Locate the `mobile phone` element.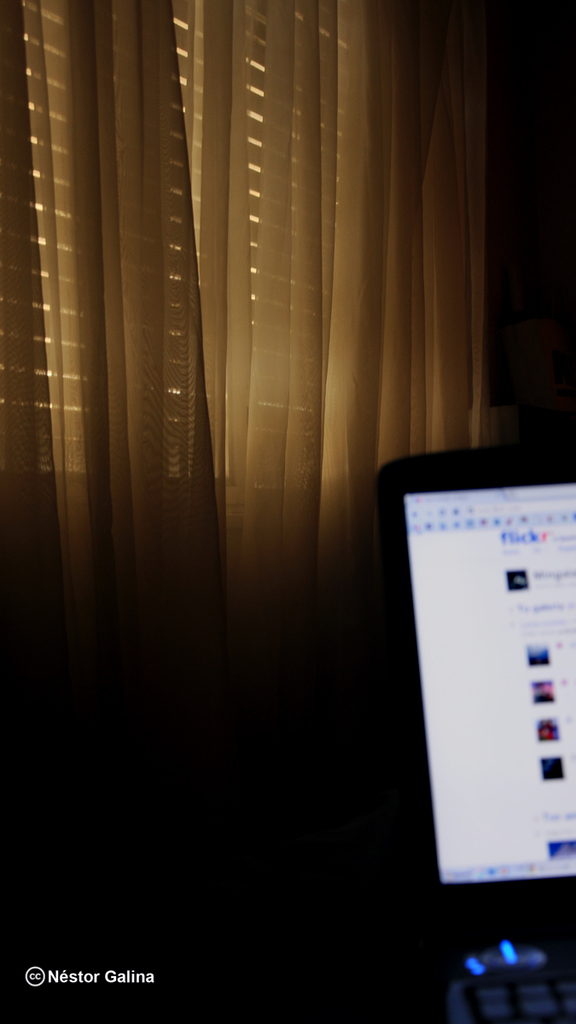
Element bbox: region(372, 439, 567, 934).
